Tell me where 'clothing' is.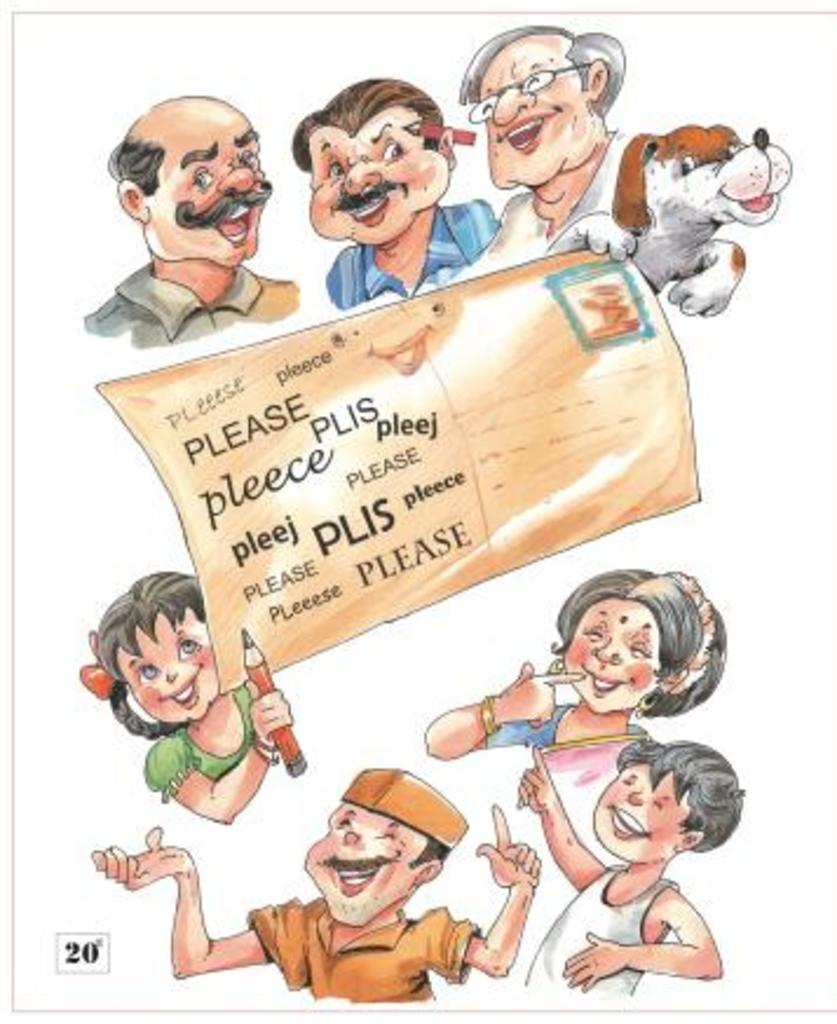
'clothing' is at bbox=(75, 248, 312, 351).
